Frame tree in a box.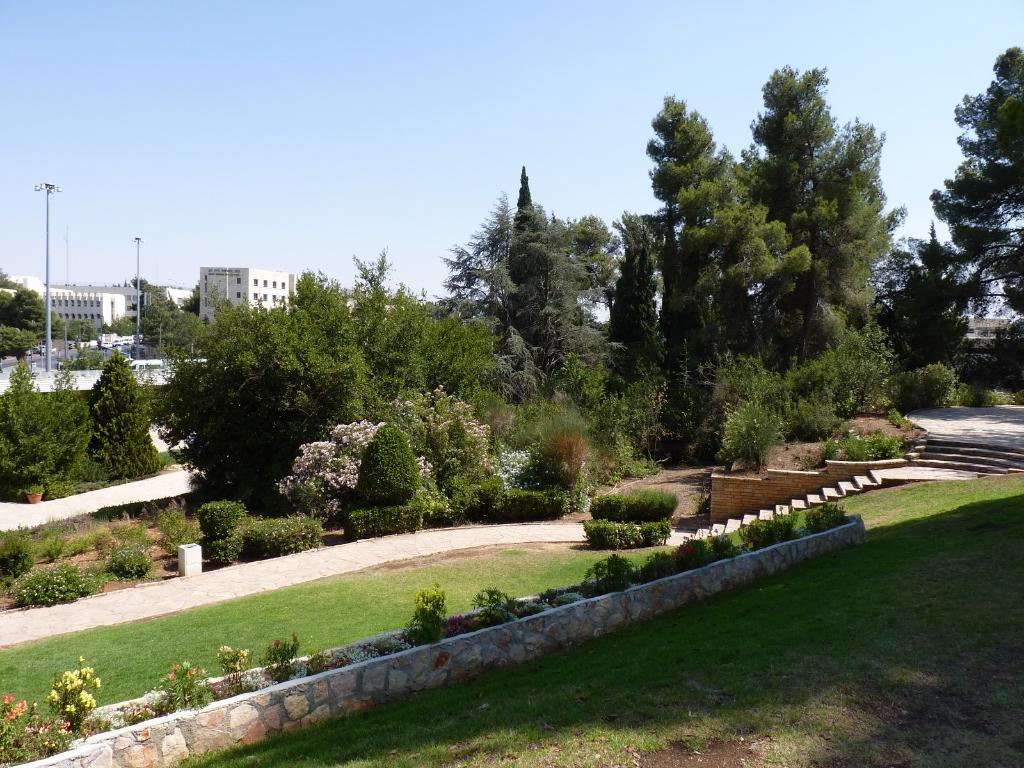
154 253 546 518.
